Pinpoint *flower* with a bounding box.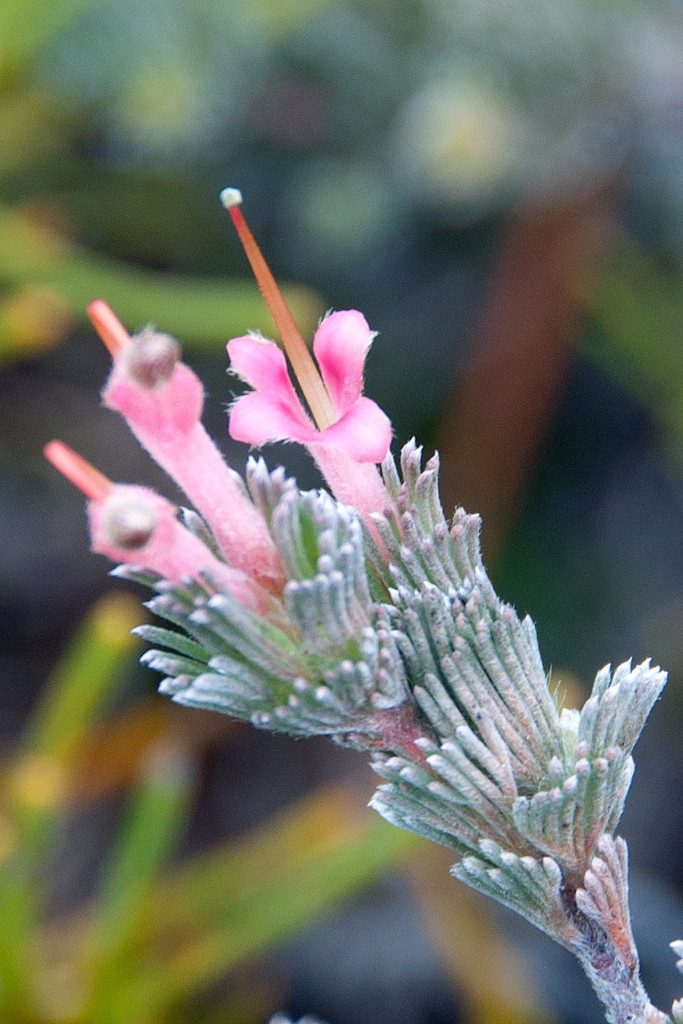
49/445/284/633.
